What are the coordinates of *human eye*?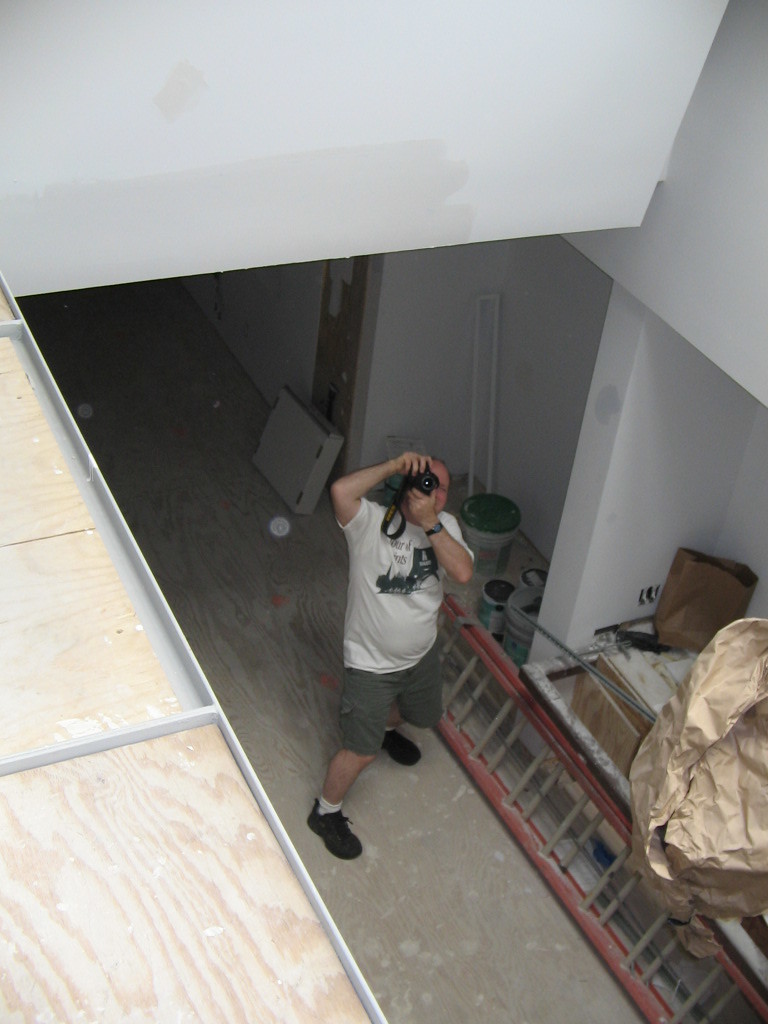
detection(438, 481, 447, 500).
